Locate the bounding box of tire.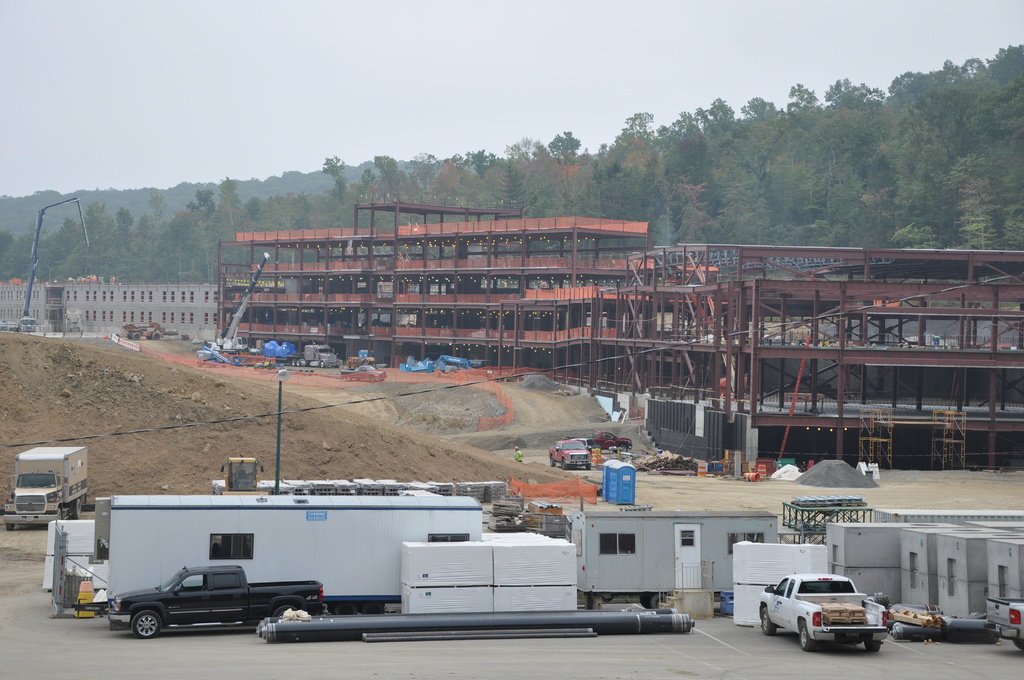
Bounding box: left=584, top=464, right=592, bottom=471.
